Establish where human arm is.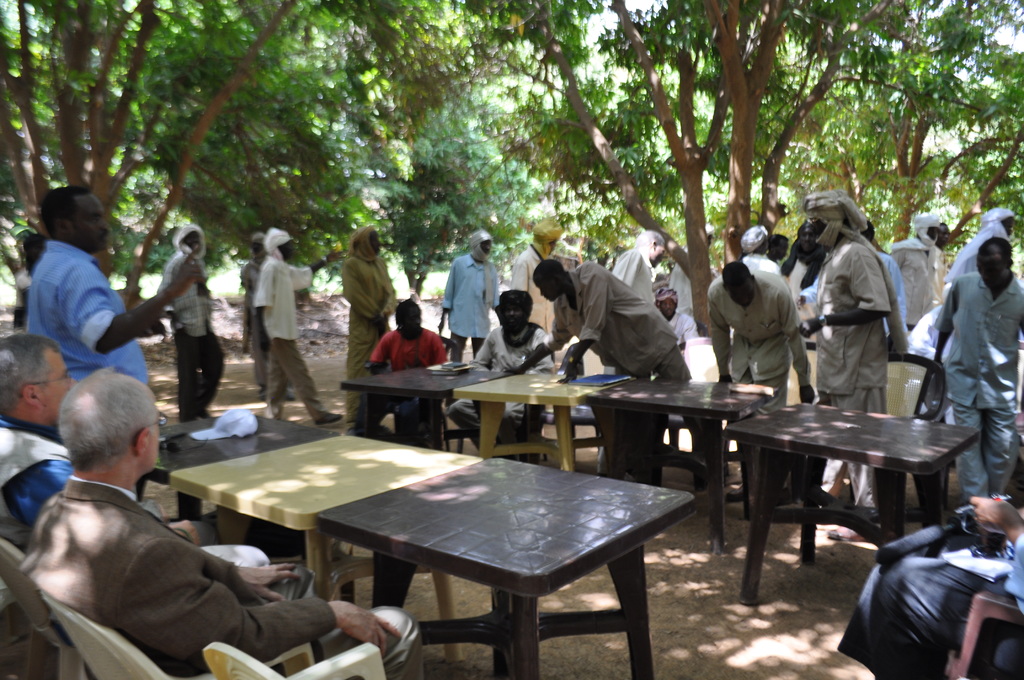
Established at {"x1": 708, "y1": 290, "x2": 739, "y2": 380}.
